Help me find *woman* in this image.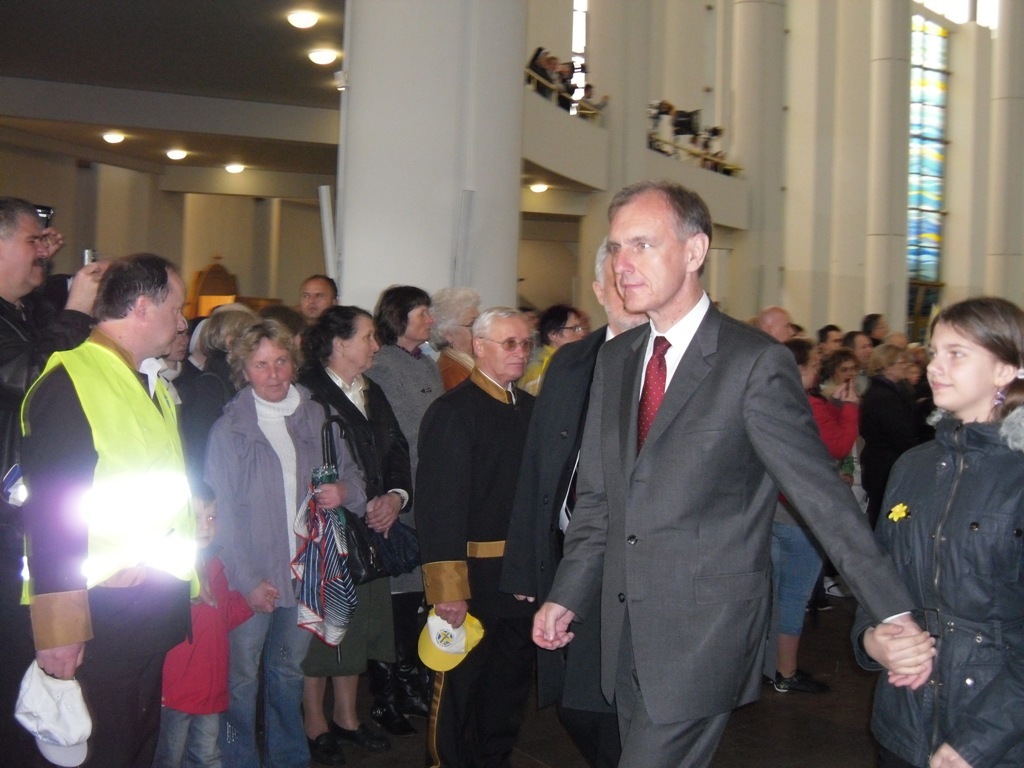
Found it: bbox=(797, 352, 866, 506).
